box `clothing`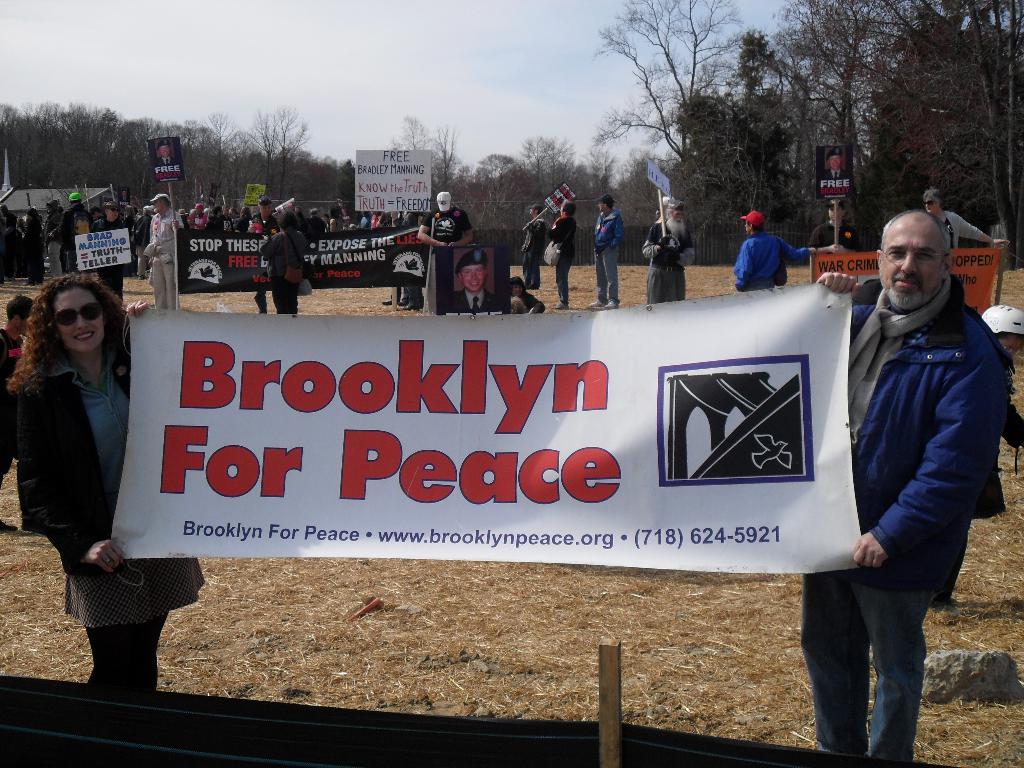
<box>521,216,545,292</box>
